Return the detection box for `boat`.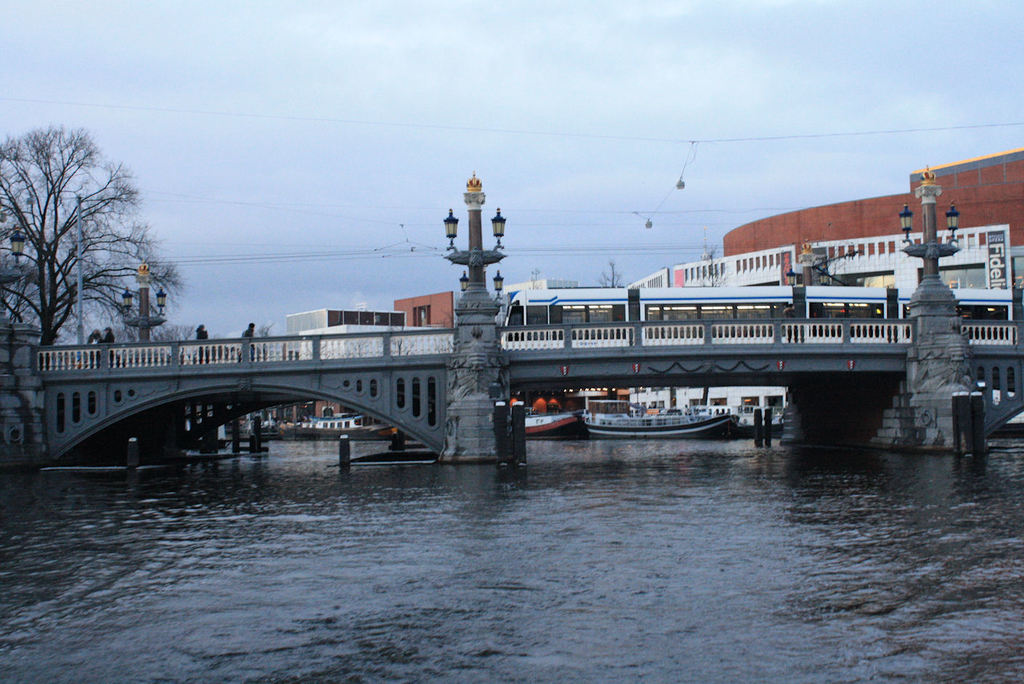
l=563, t=383, r=814, b=445.
